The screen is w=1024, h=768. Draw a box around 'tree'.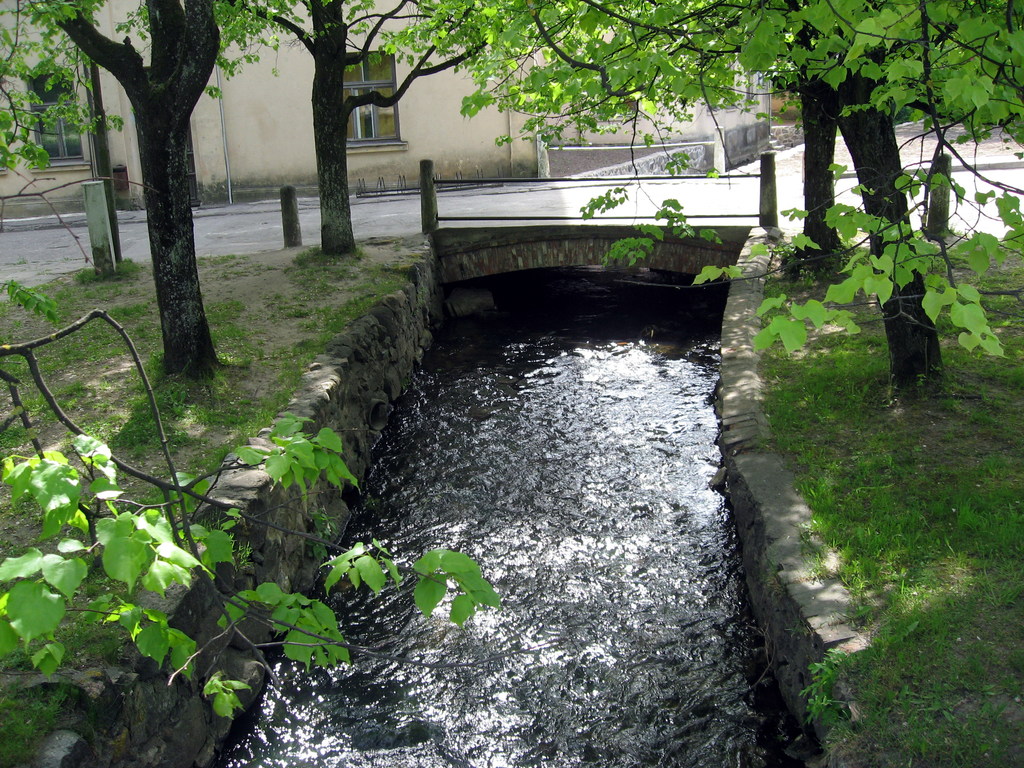
crop(378, 0, 1021, 393).
